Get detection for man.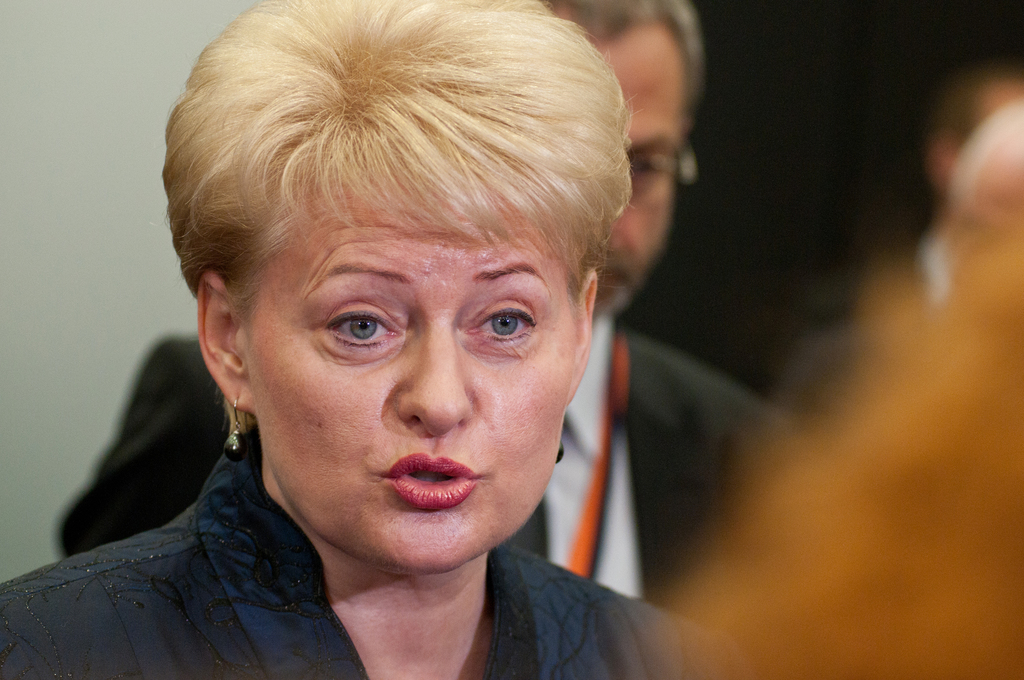
Detection: <bbox>51, 6, 828, 617</bbox>.
